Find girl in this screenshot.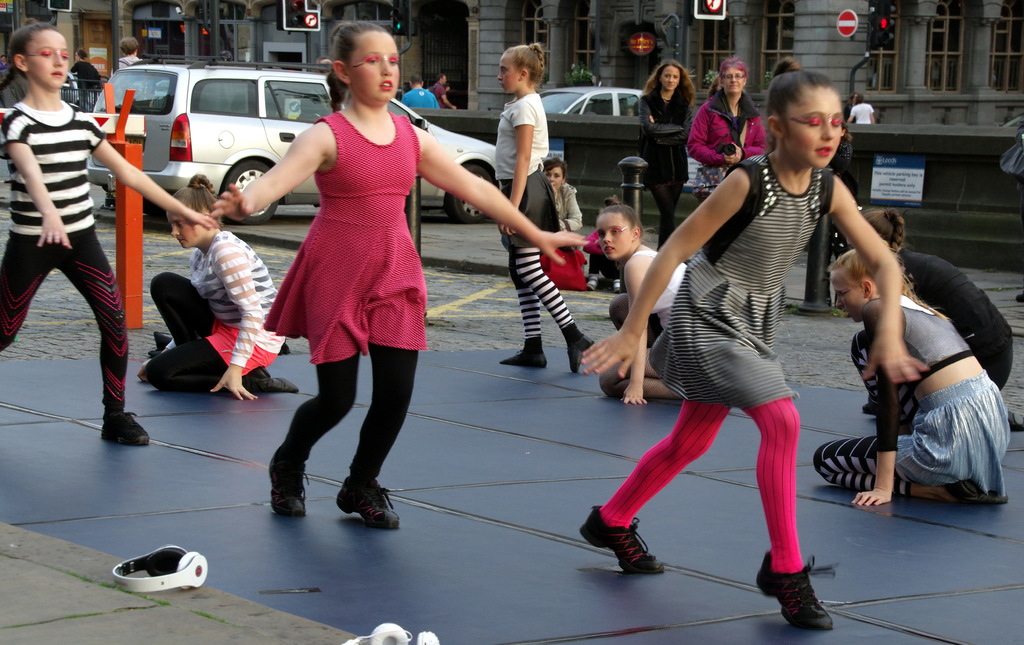
The bounding box for girl is (854, 206, 1016, 384).
